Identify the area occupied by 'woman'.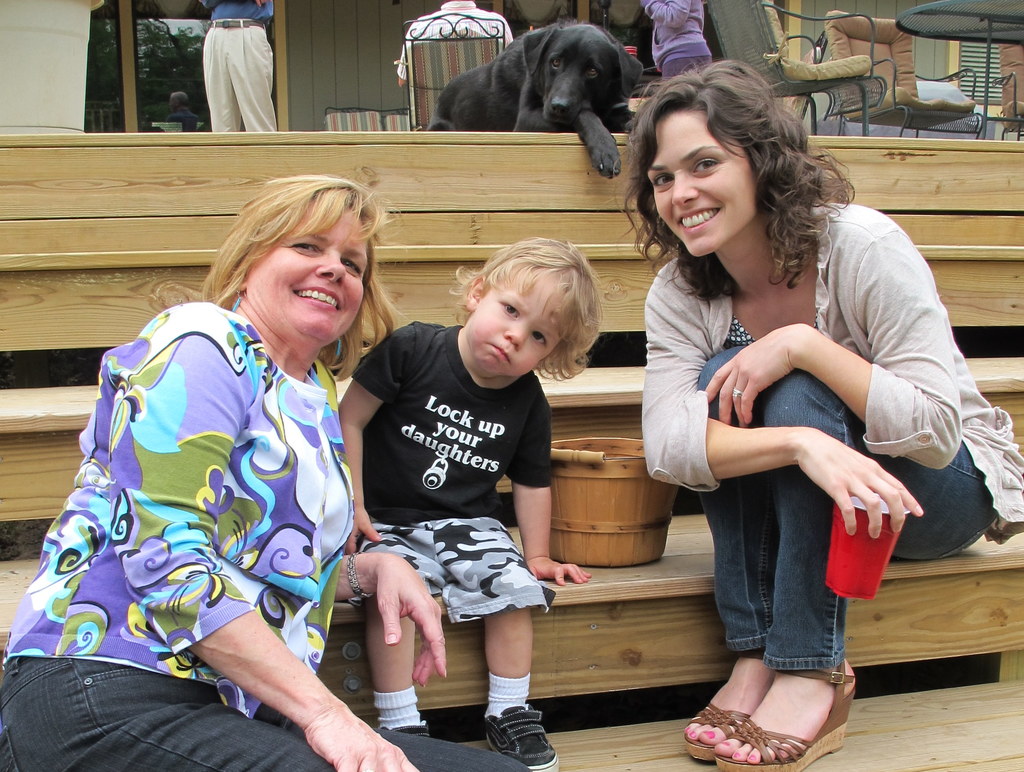
Area: <box>612,51,1023,771</box>.
